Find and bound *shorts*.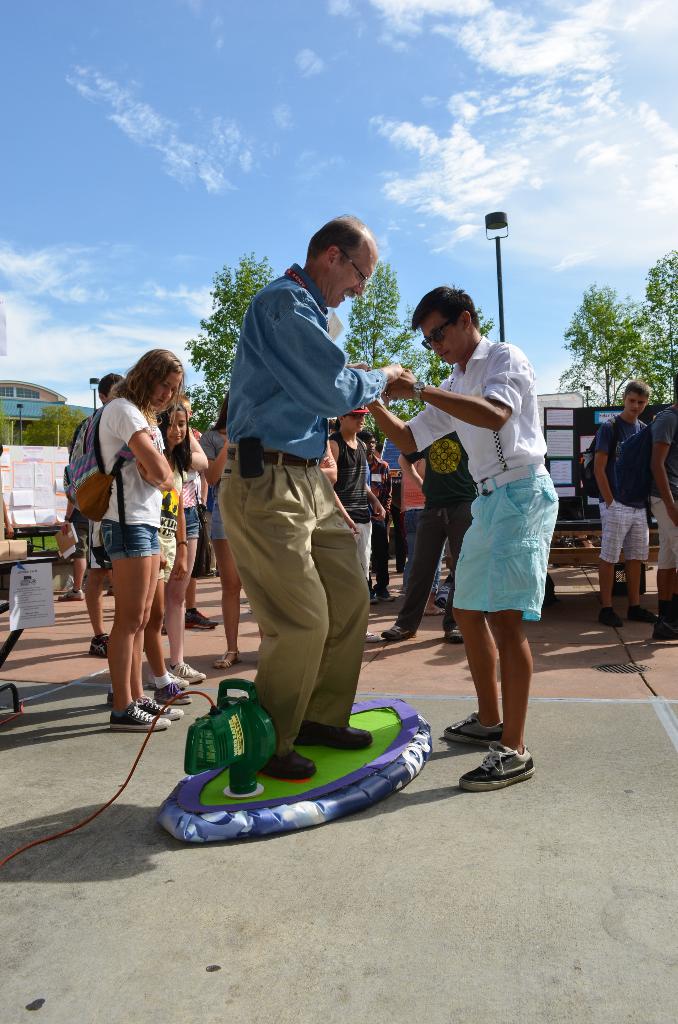
Bound: [left=175, top=509, right=200, bottom=532].
